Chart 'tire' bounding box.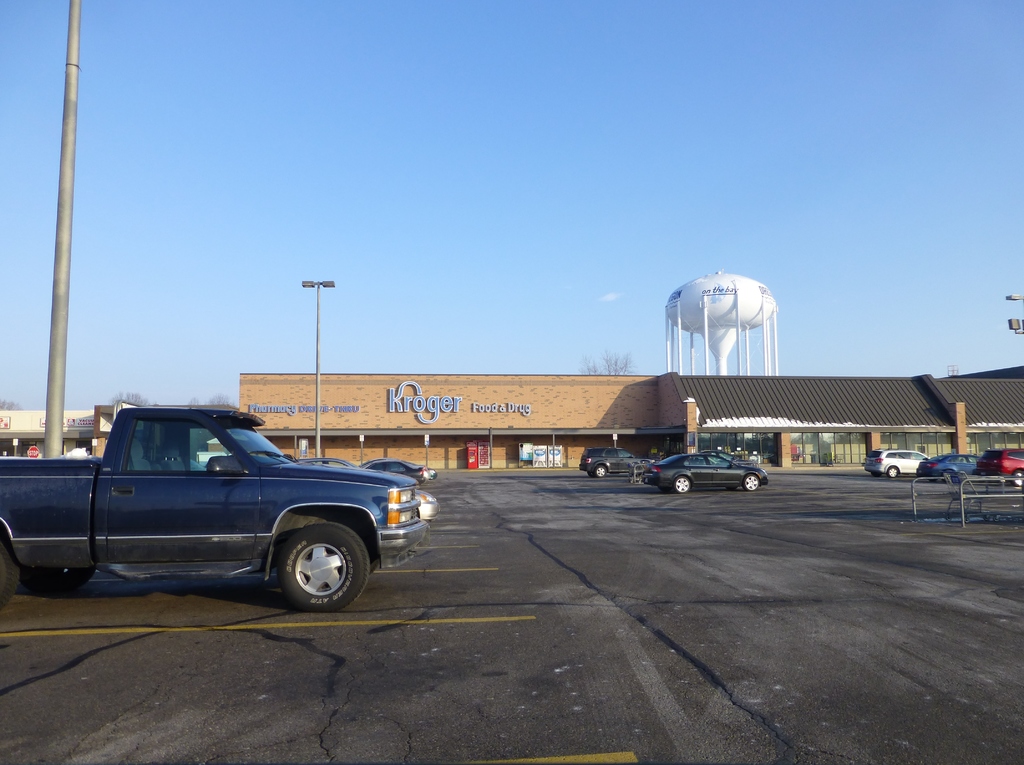
Charted: (1012,468,1023,489).
